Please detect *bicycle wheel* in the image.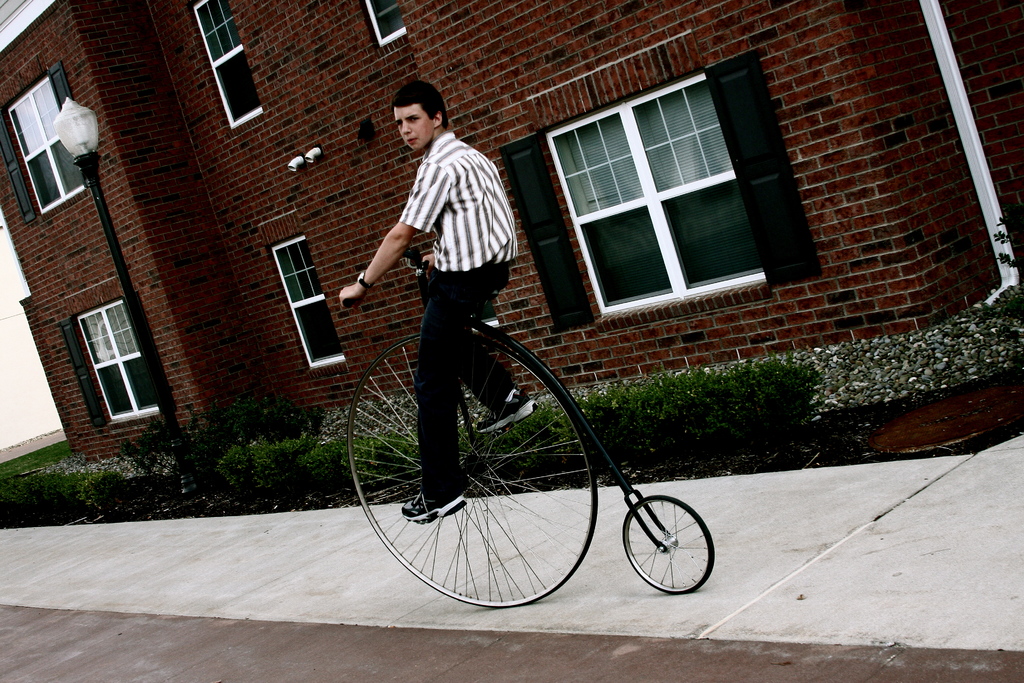
locate(616, 488, 715, 595).
